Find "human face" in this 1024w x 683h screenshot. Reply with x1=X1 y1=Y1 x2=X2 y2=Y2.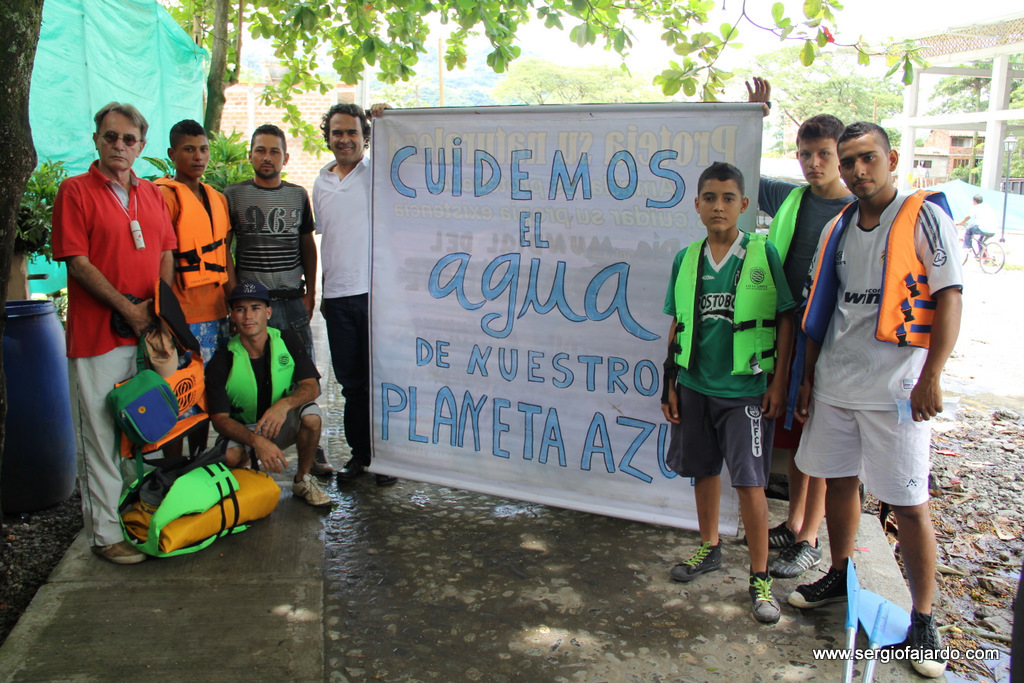
x1=174 y1=134 x2=209 y2=177.
